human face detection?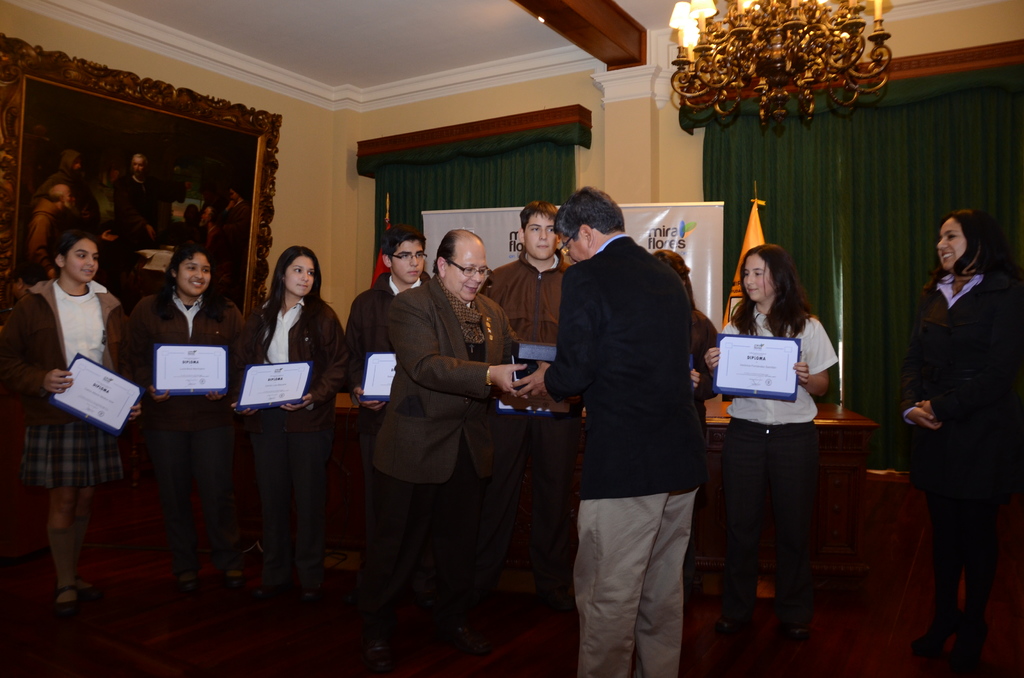
<bbox>280, 245, 318, 298</bbox>
